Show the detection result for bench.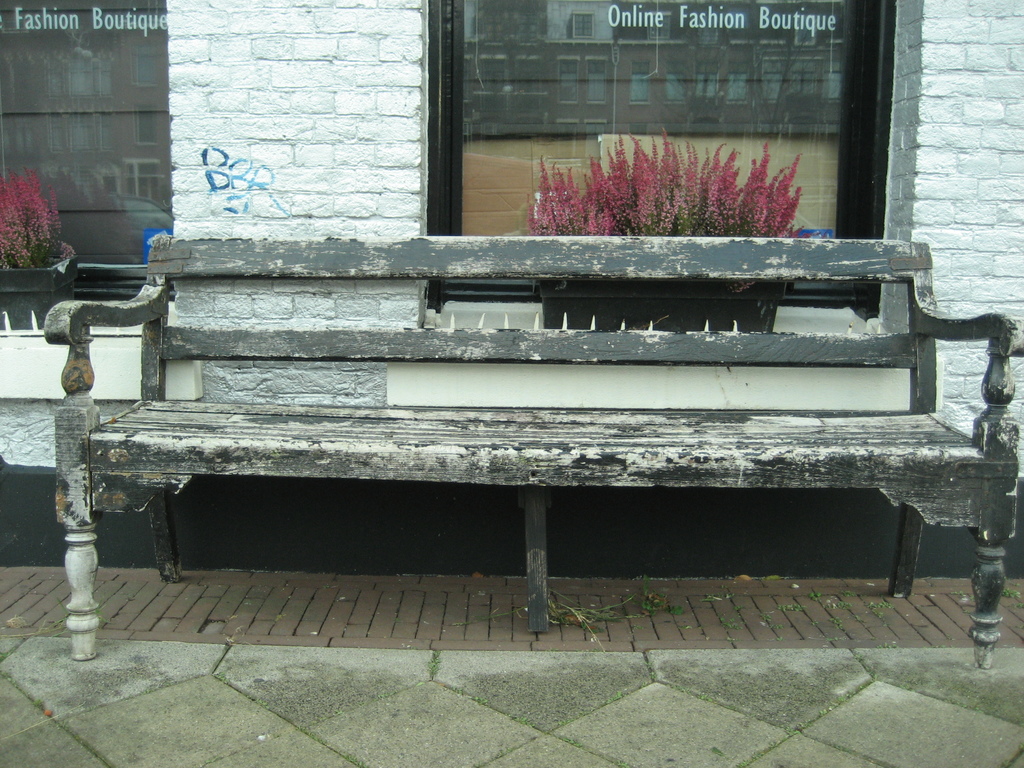
74, 246, 990, 656.
